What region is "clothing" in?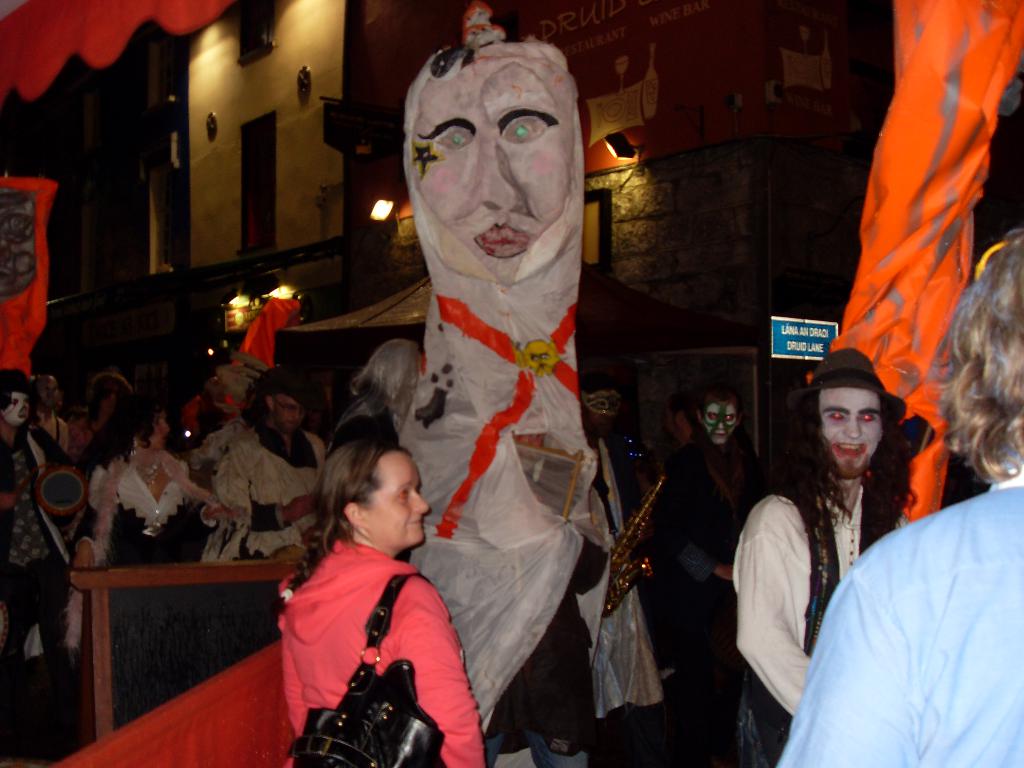
bbox(60, 441, 199, 678).
